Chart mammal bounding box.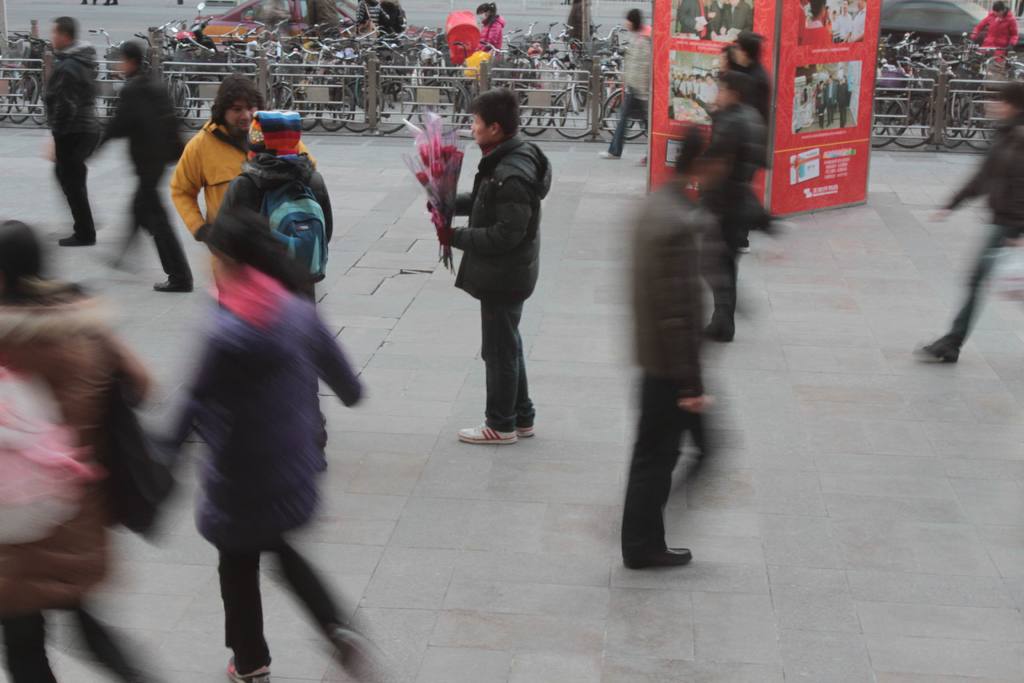
Charted: bbox(219, 108, 334, 311).
